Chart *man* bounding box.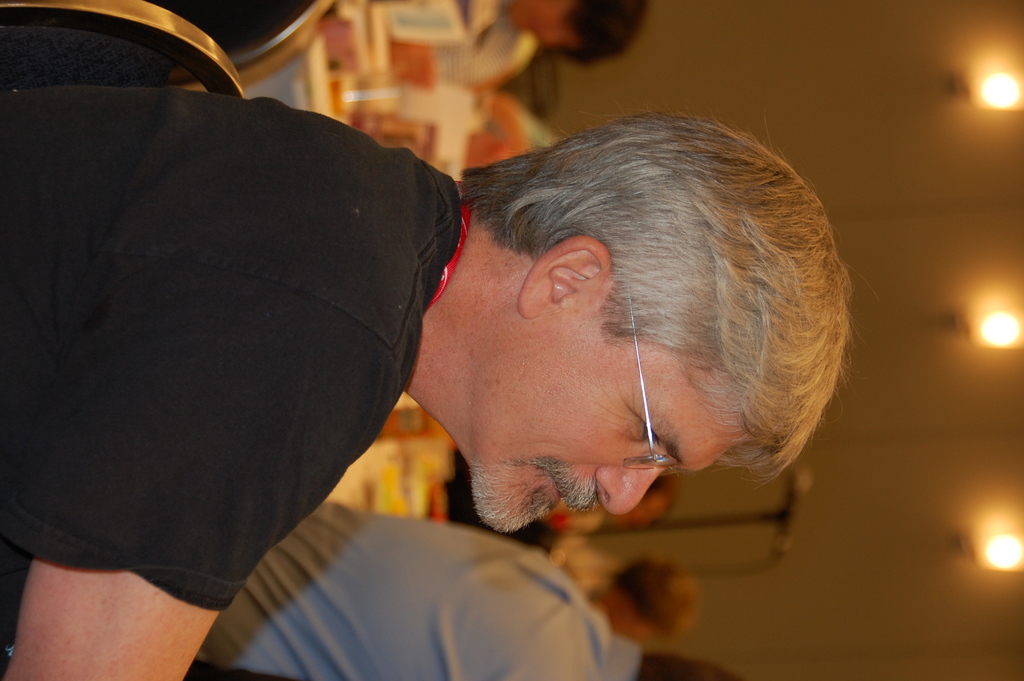
Charted: BBox(184, 504, 755, 680).
